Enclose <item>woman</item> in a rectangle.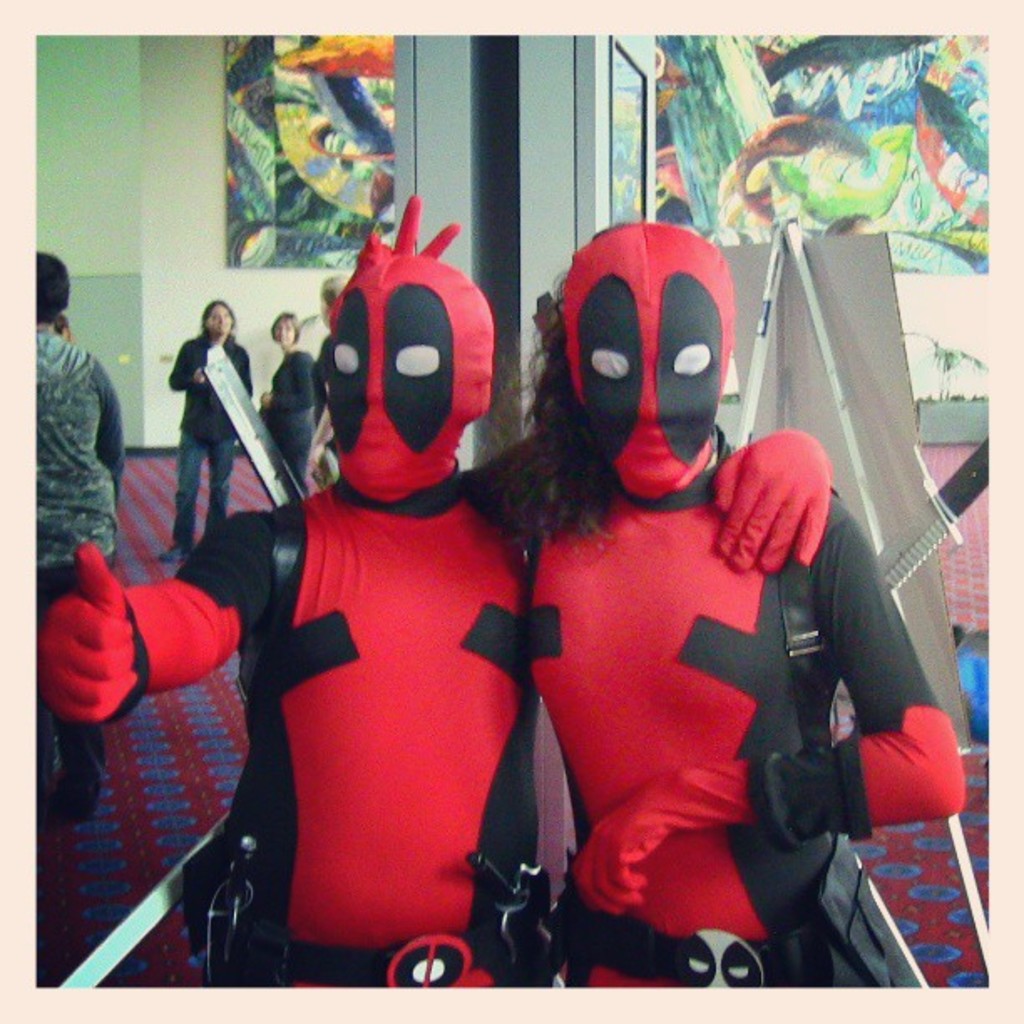
l=313, t=192, r=964, b=986.
